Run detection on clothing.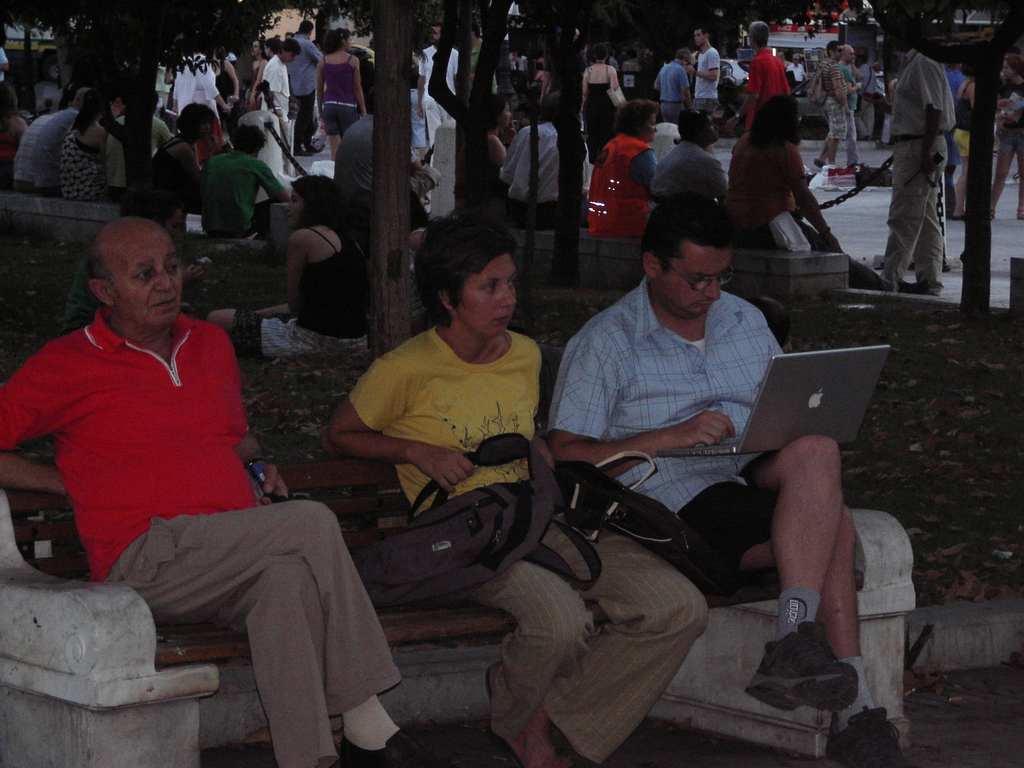
Result: region(643, 139, 730, 209).
